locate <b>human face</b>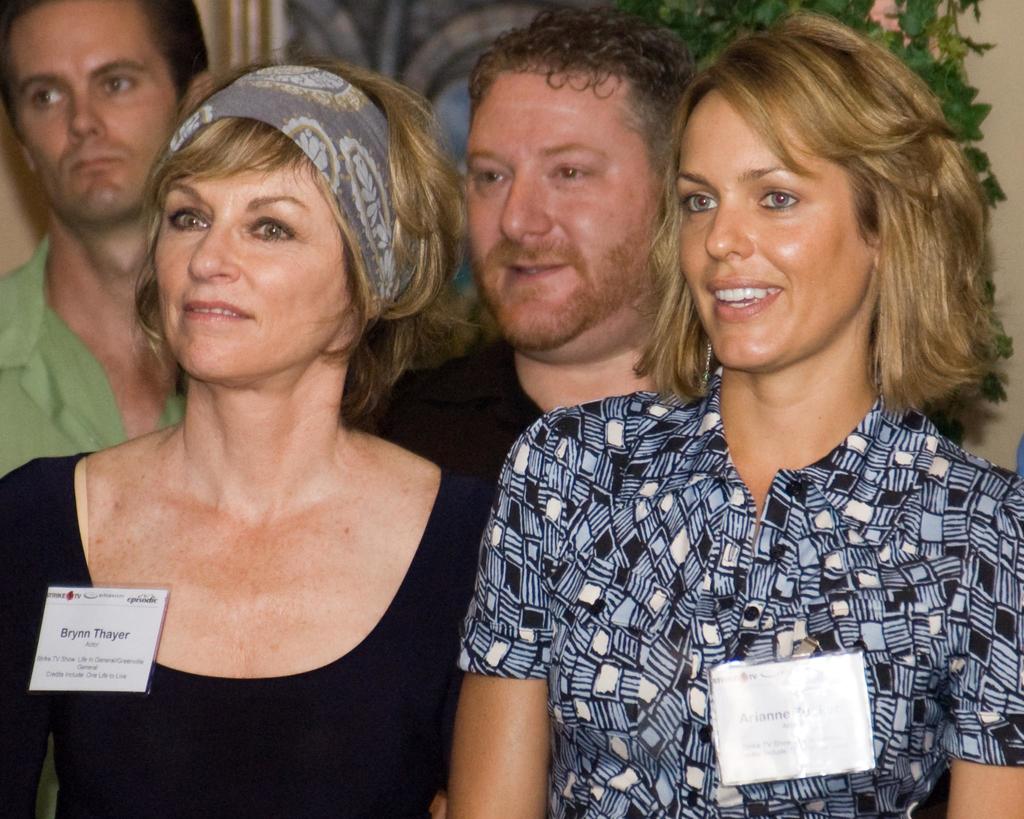
x1=4, y1=0, x2=171, y2=220
